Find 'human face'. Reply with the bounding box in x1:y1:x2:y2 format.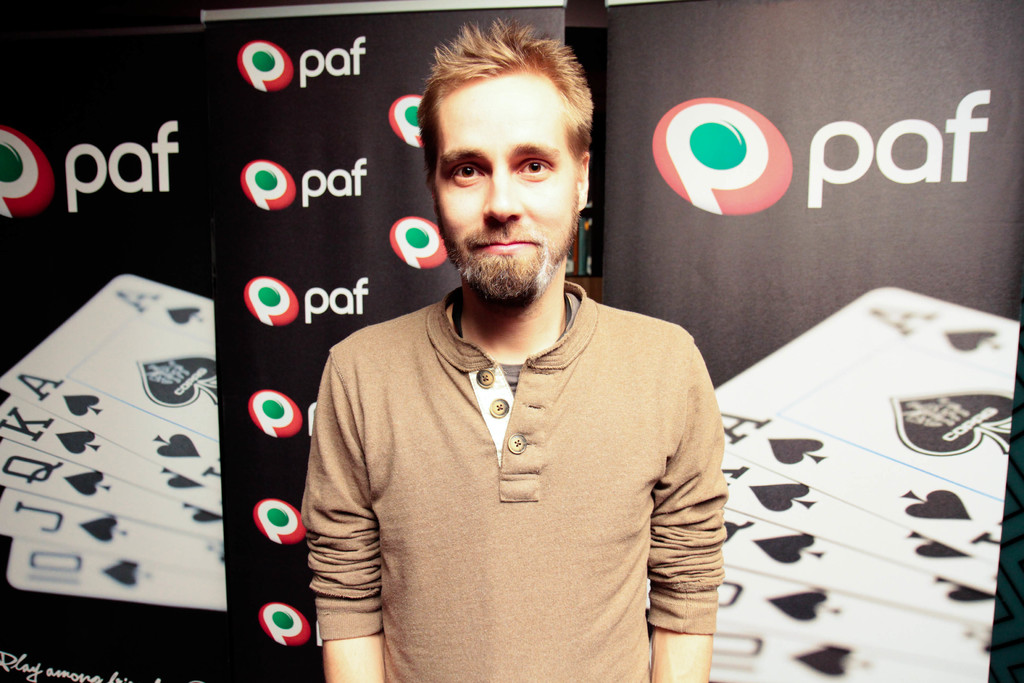
435:75:583:305.
